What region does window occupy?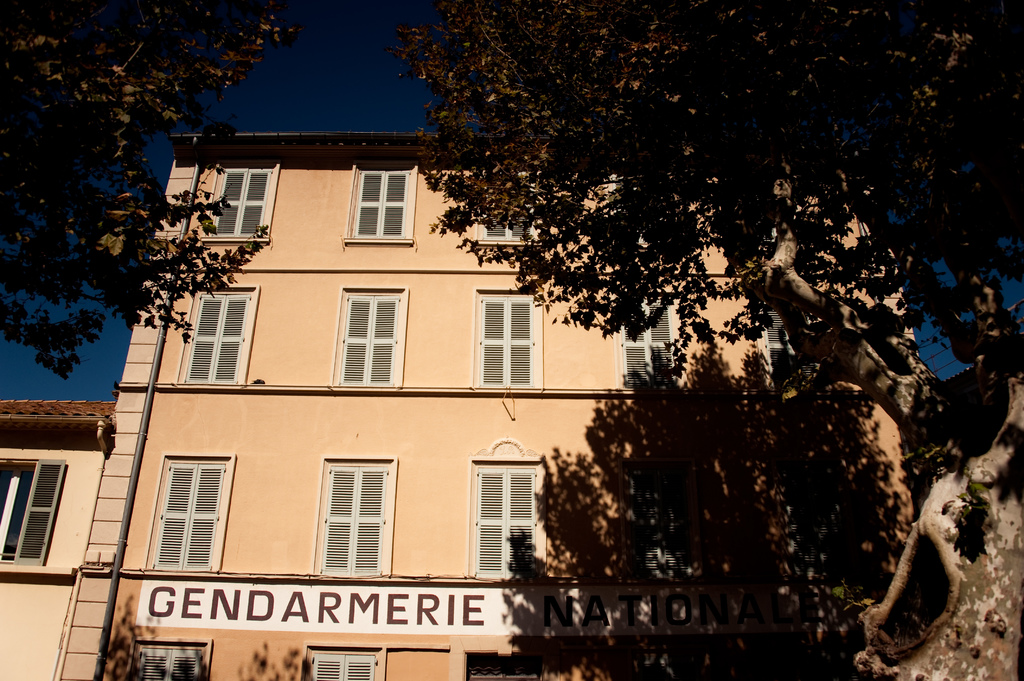
(0,460,61,562).
